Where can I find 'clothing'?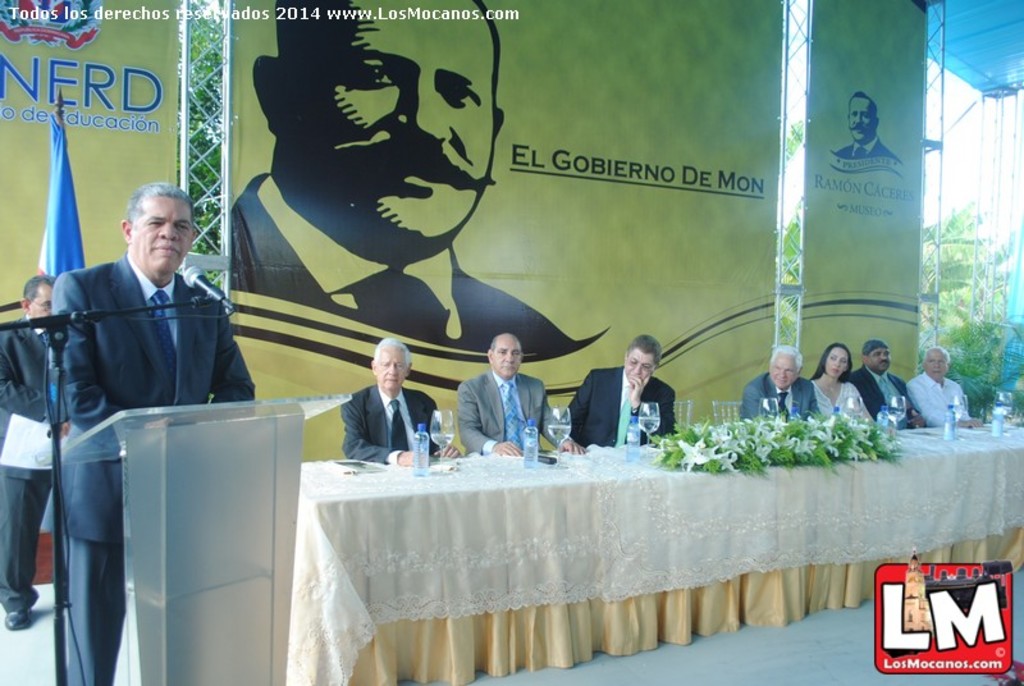
You can find it at l=910, t=366, r=961, b=425.
